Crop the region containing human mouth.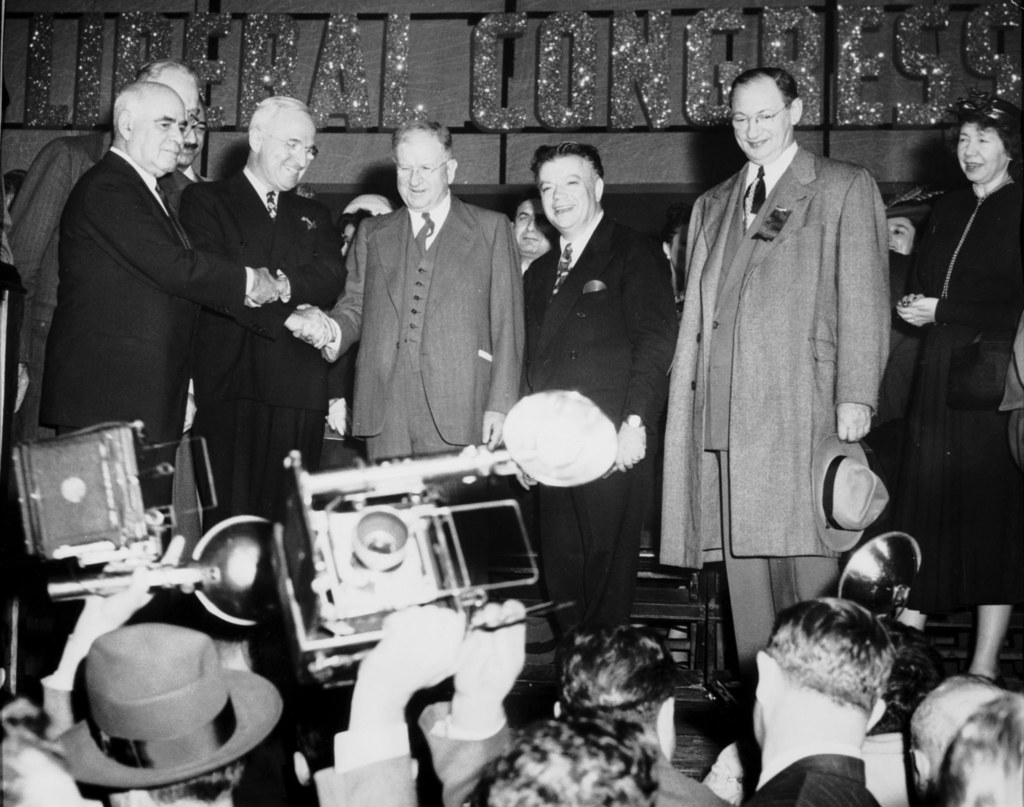
Crop region: box(284, 165, 300, 173).
